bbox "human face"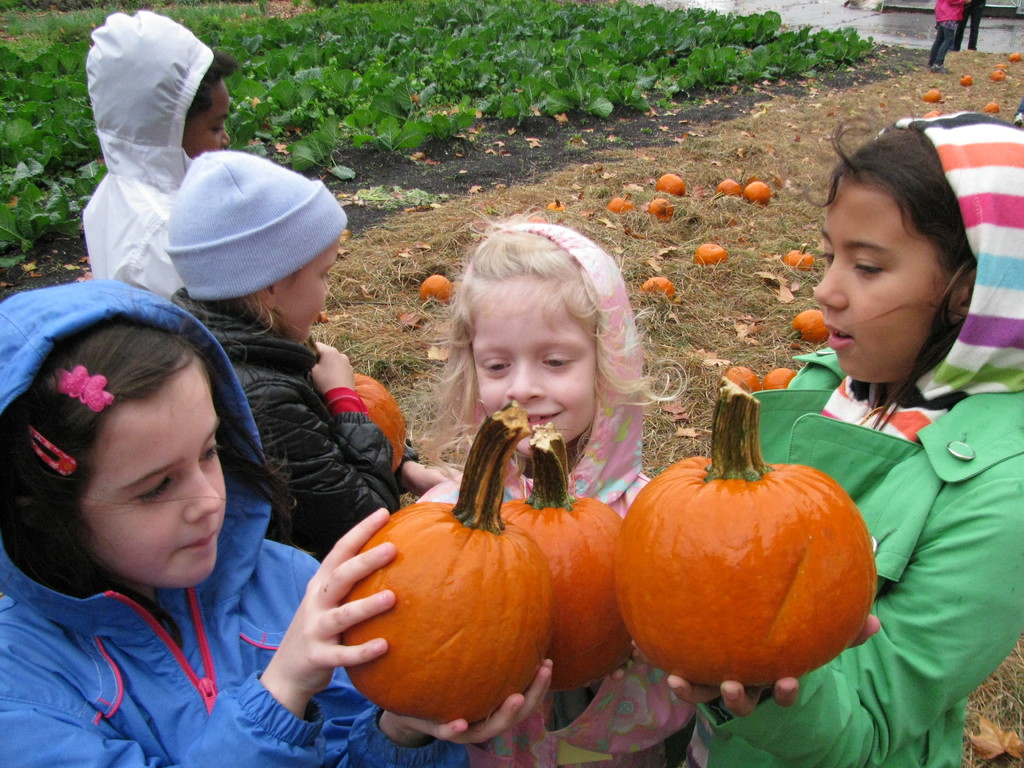
pyautogui.locateOnScreen(86, 367, 230, 584)
